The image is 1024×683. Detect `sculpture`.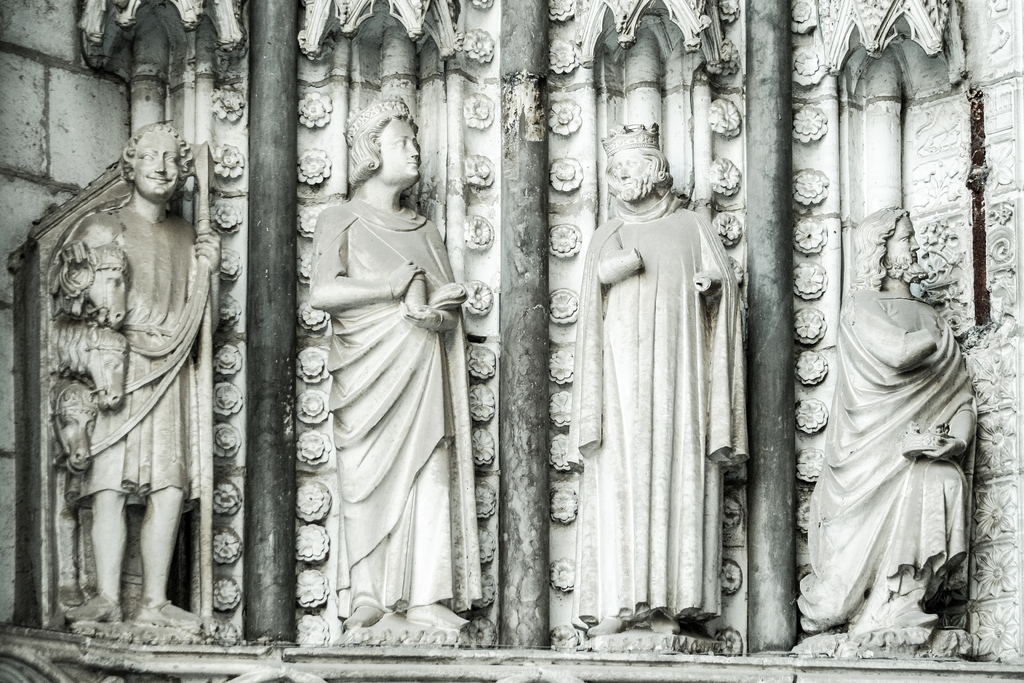
Detection: rect(545, 0, 582, 21).
